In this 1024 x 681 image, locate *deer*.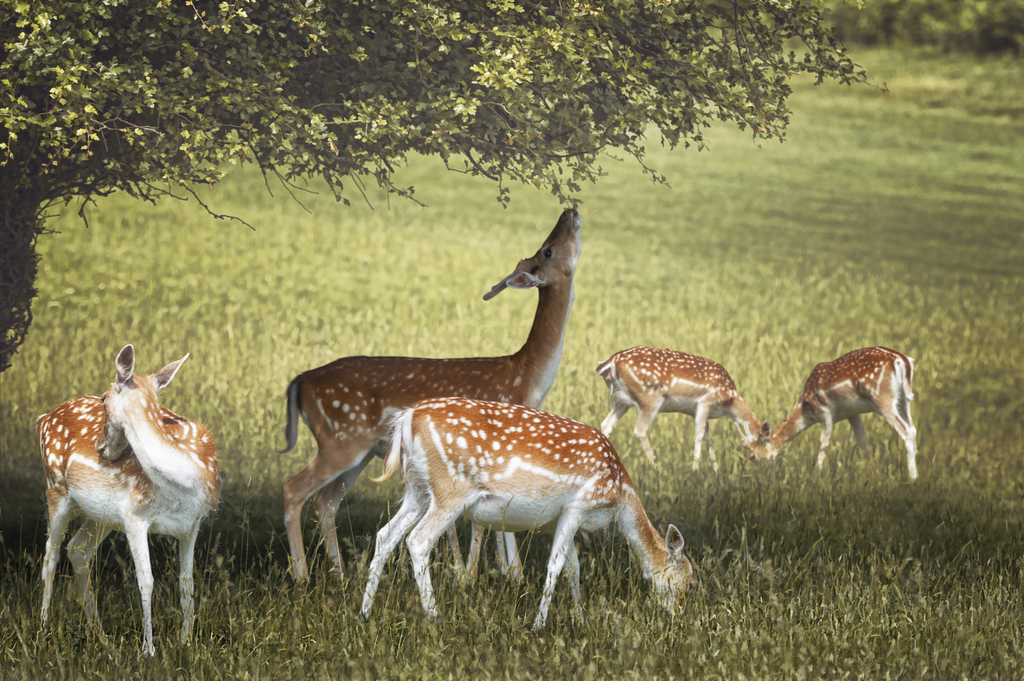
Bounding box: 37/346/216/654.
